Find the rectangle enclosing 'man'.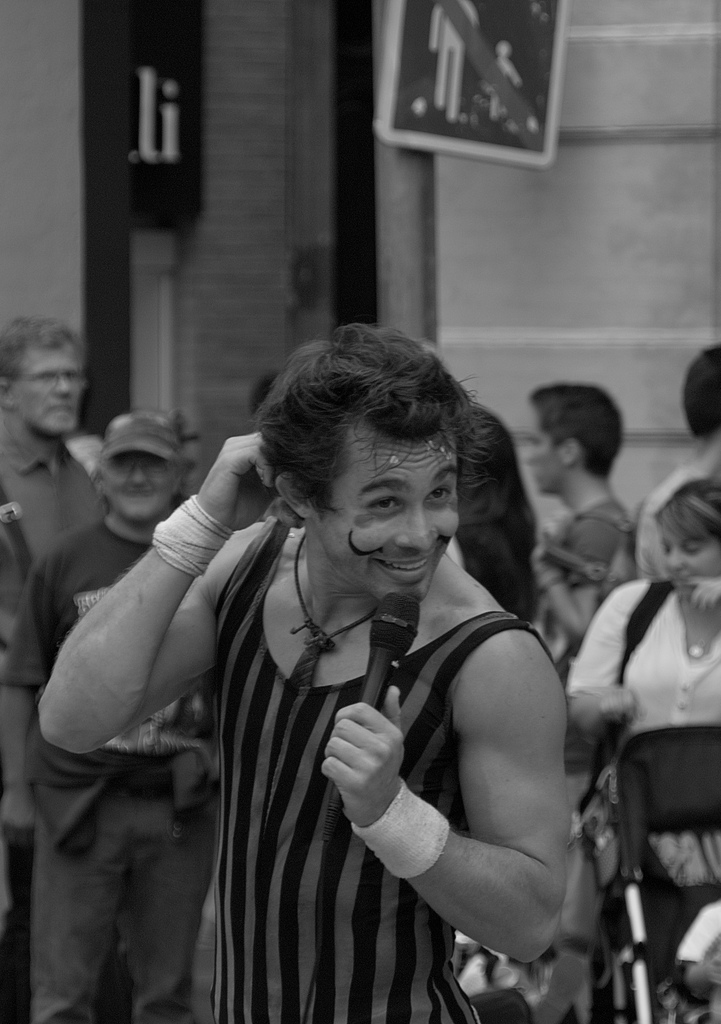
Rect(0, 314, 111, 1023).
